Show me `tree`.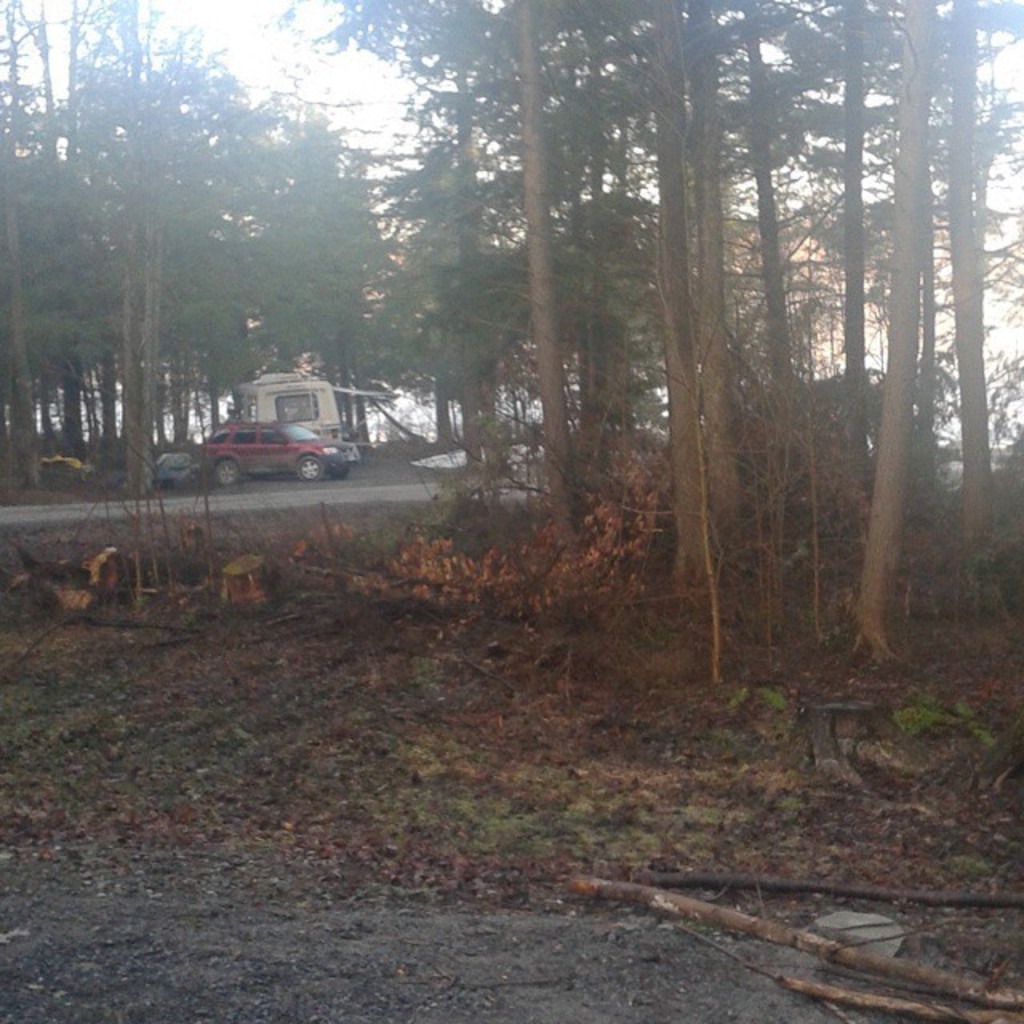
`tree` is here: left=822, top=0, right=946, bottom=669.
